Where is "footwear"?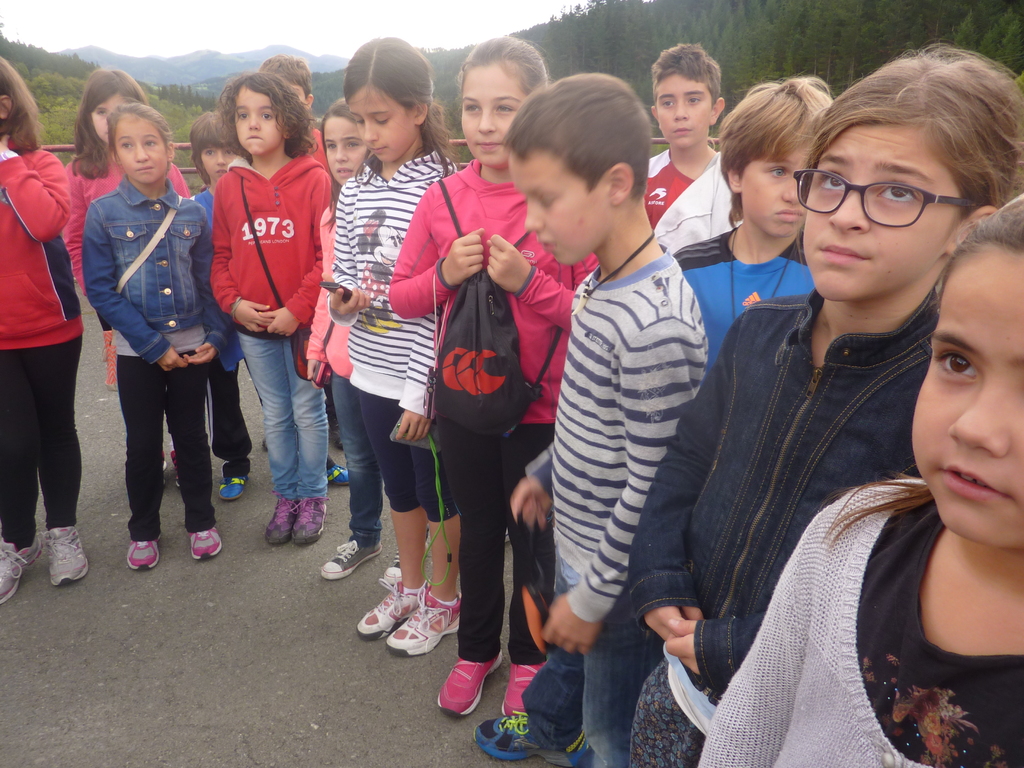
{"x1": 0, "y1": 522, "x2": 39, "y2": 598}.
